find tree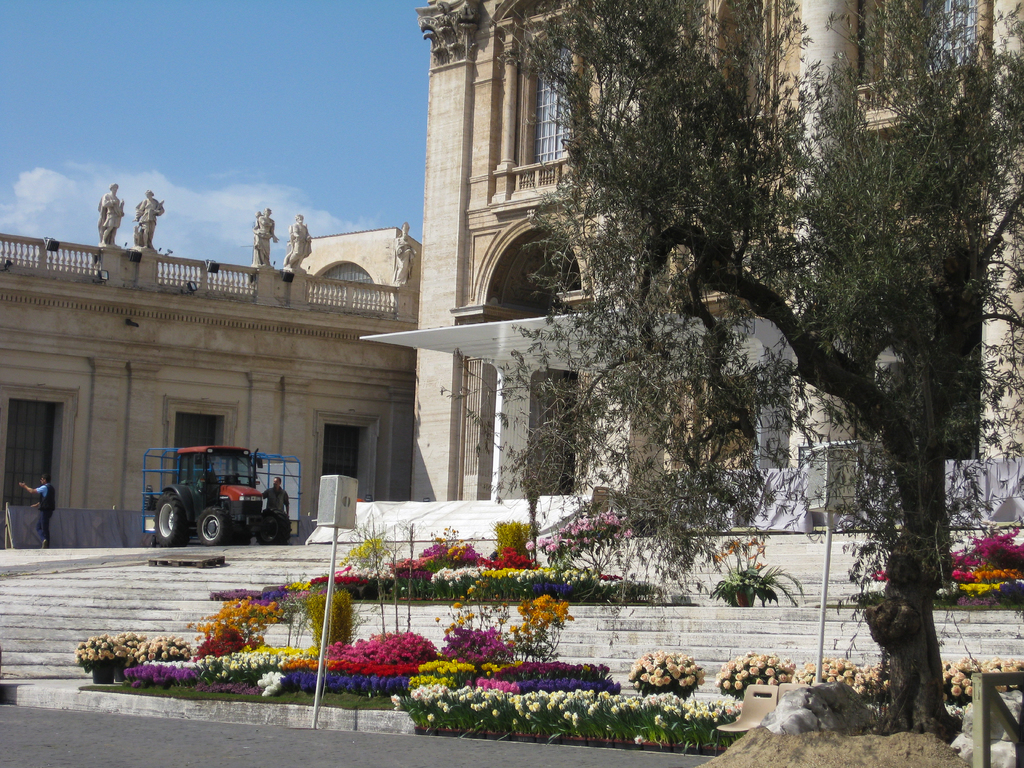
{"x1": 489, "y1": 0, "x2": 1023, "y2": 744}
